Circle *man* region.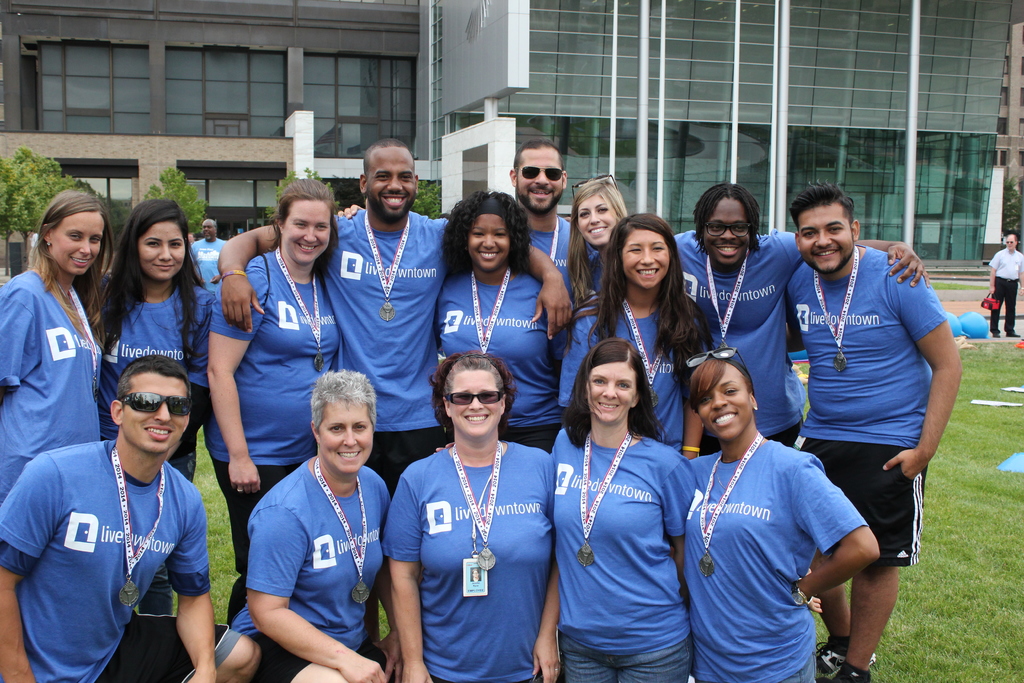
Region: (x1=505, y1=138, x2=596, y2=363).
